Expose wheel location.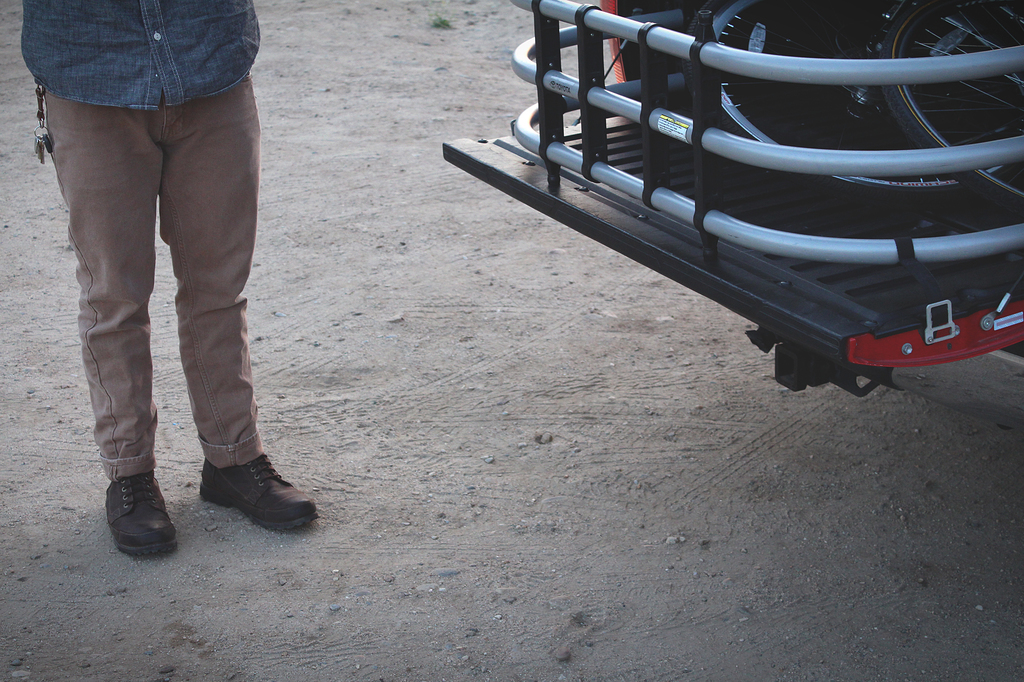
Exposed at left=875, top=4, right=1023, bottom=216.
